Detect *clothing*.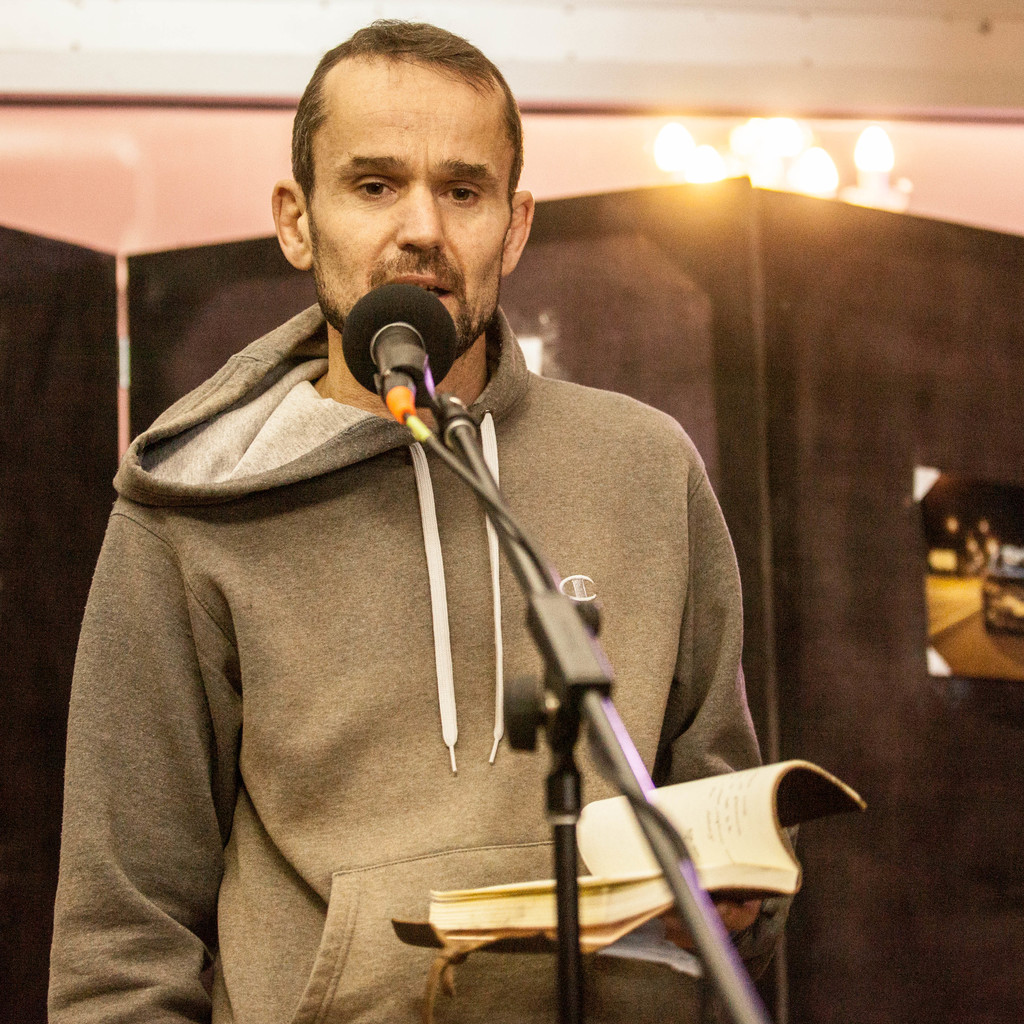
Detected at [67, 230, 785, 985].
